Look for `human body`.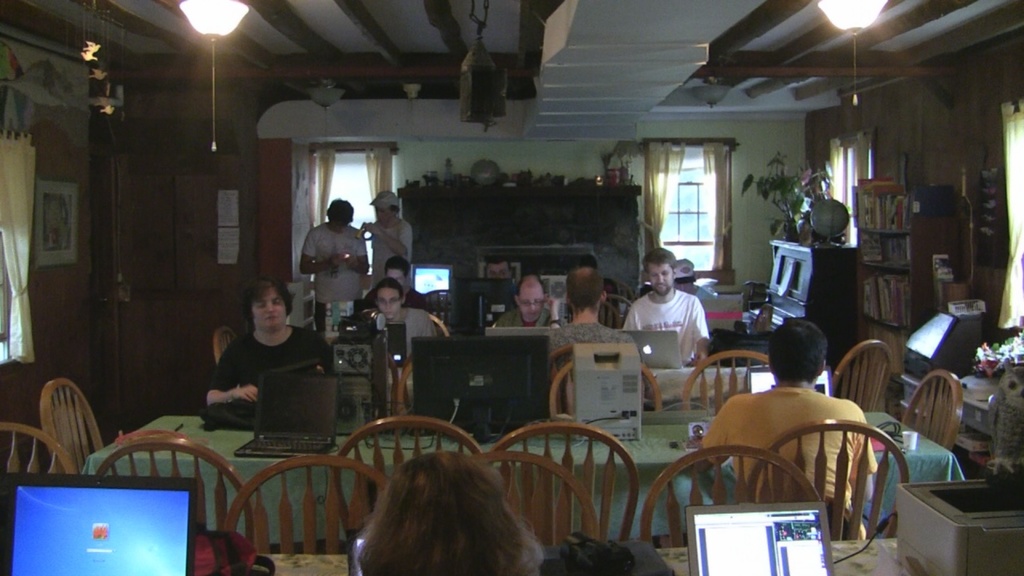
Found: <region>362, 286, 431, 316</region>.
